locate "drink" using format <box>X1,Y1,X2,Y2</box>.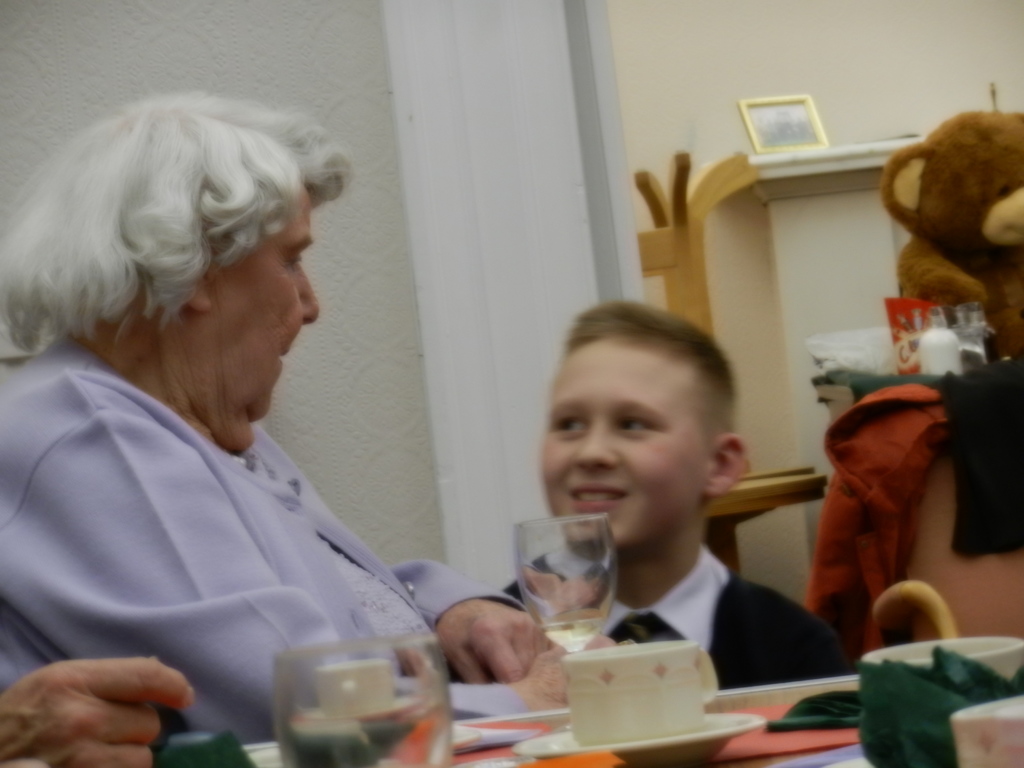
<box>538,604,612,678</box>.
